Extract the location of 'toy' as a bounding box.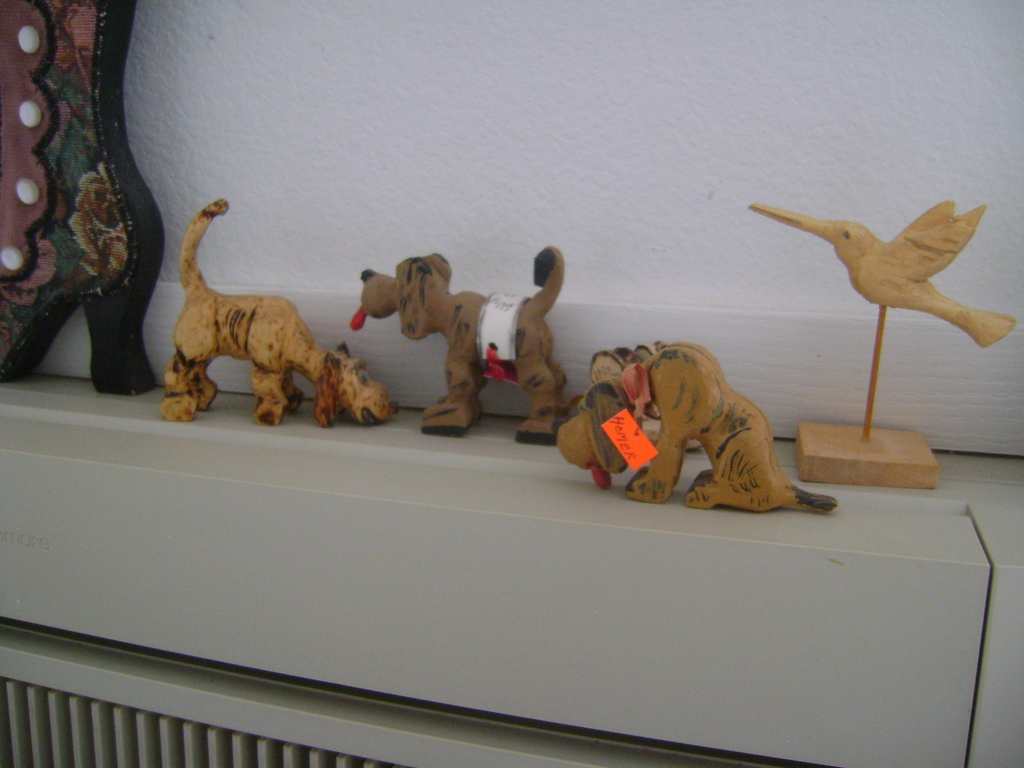
Rect(735, 195, 1015, 344).
